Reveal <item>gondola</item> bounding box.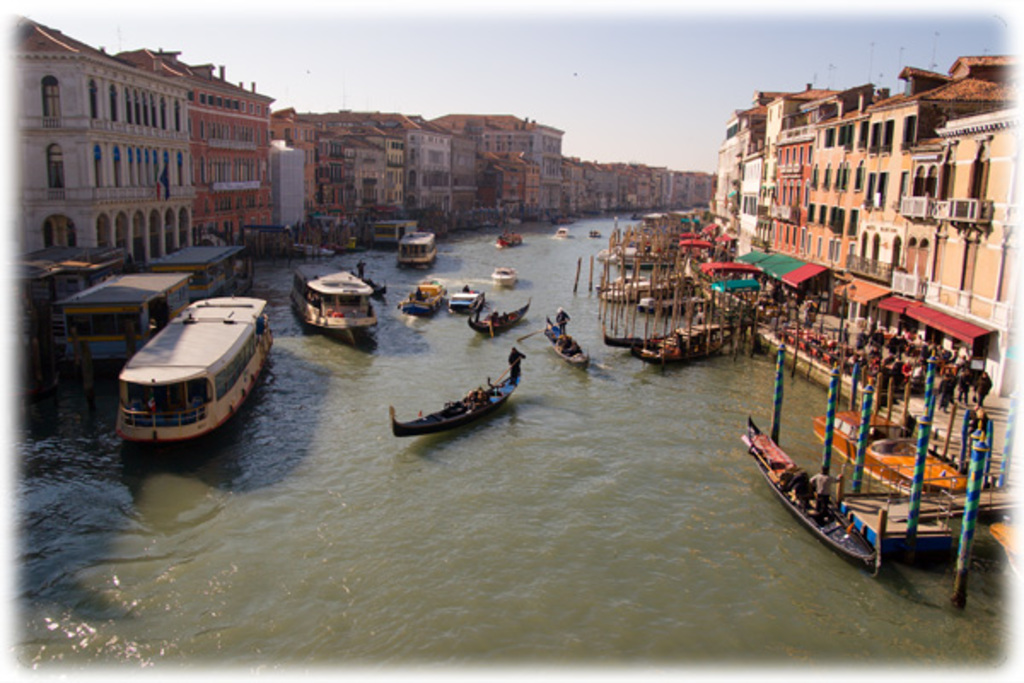
Revealed: Rect(461, 290, 529, 338).
